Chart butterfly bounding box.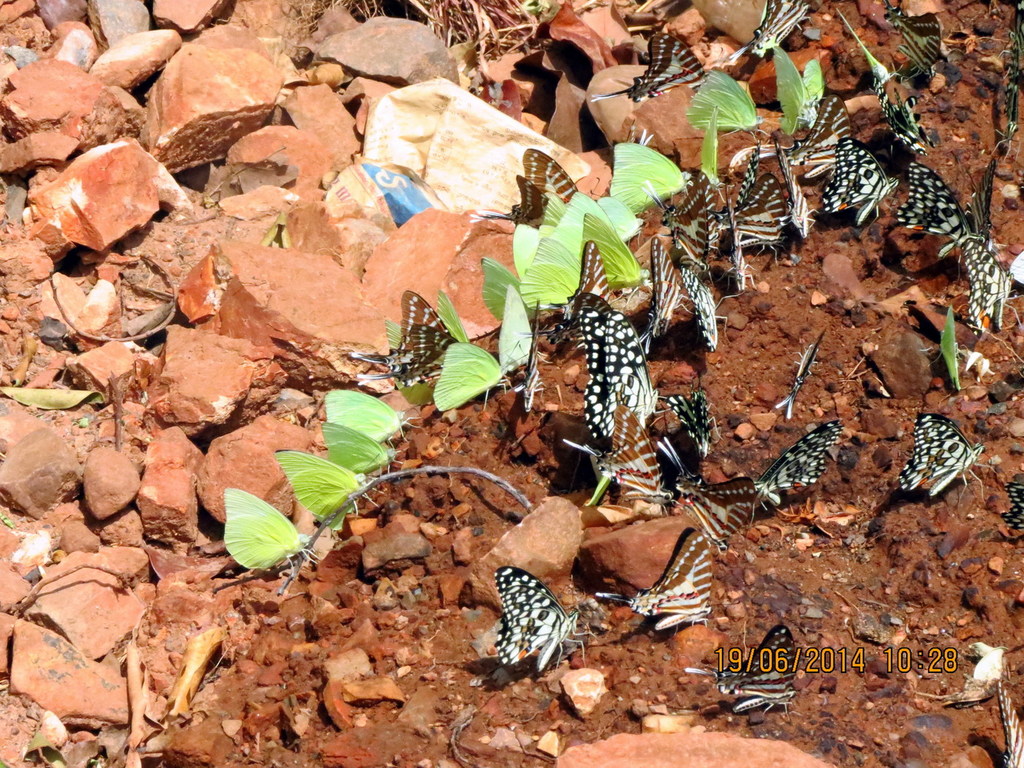
Charted: (left=963, top=243, right=1019, bottom=346).
